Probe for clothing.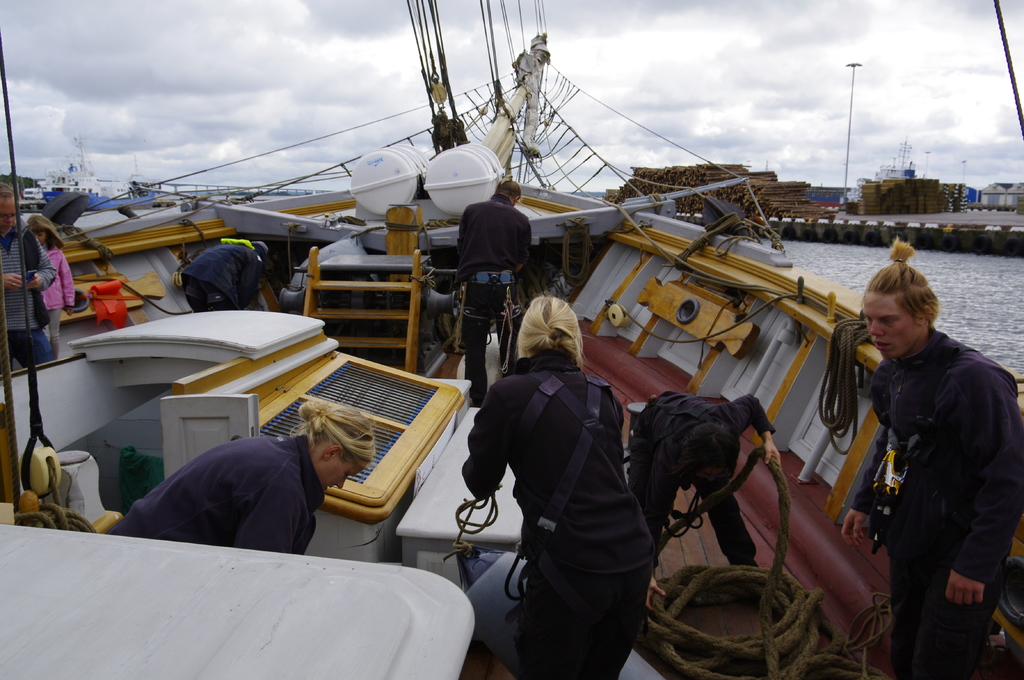
Probe result: bbox=(842, 284, 1014, 667).
